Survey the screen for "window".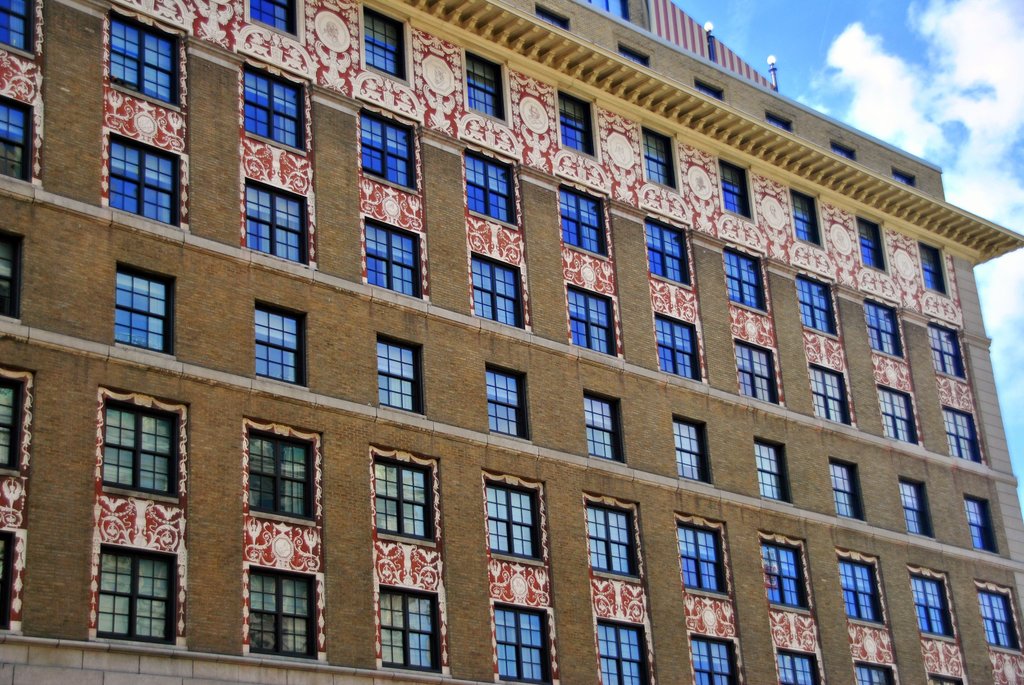
Survey found: select_region(458, 44, 509, 127).
